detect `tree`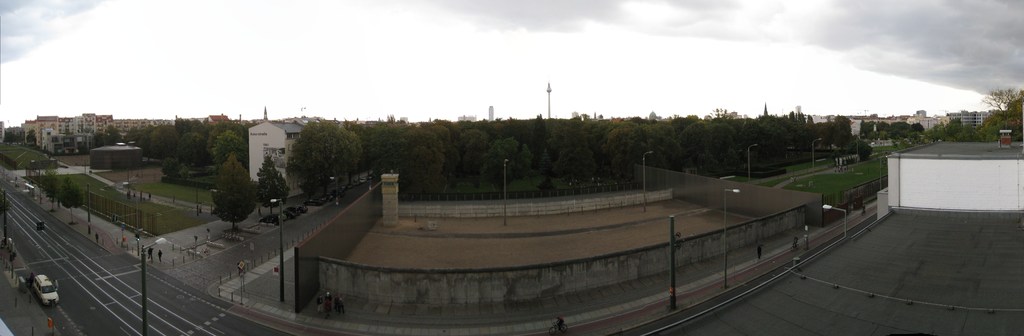
<box>433,123,463,187</box>
